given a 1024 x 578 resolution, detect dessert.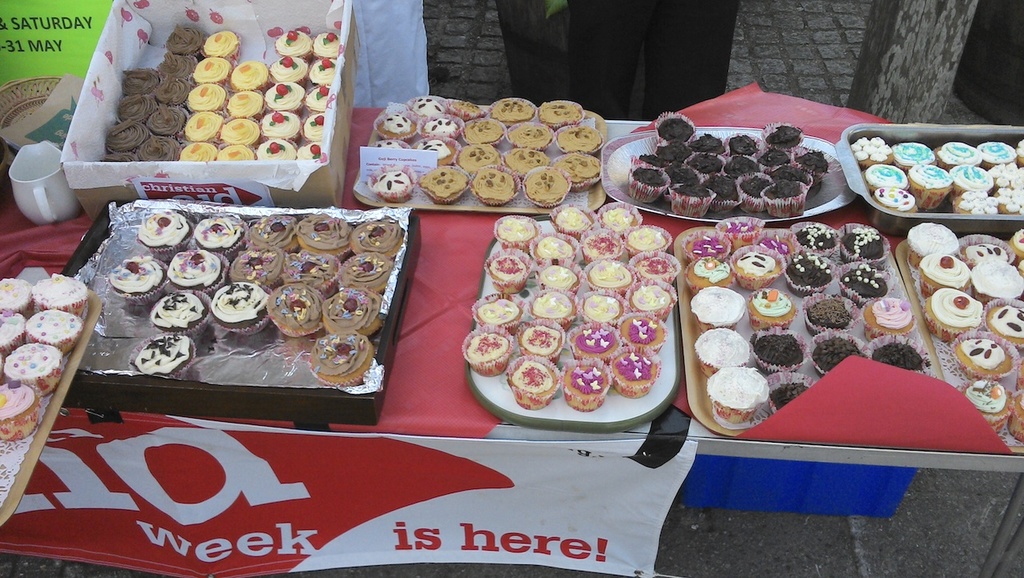
bbox=(315, 38, 335, 58).
